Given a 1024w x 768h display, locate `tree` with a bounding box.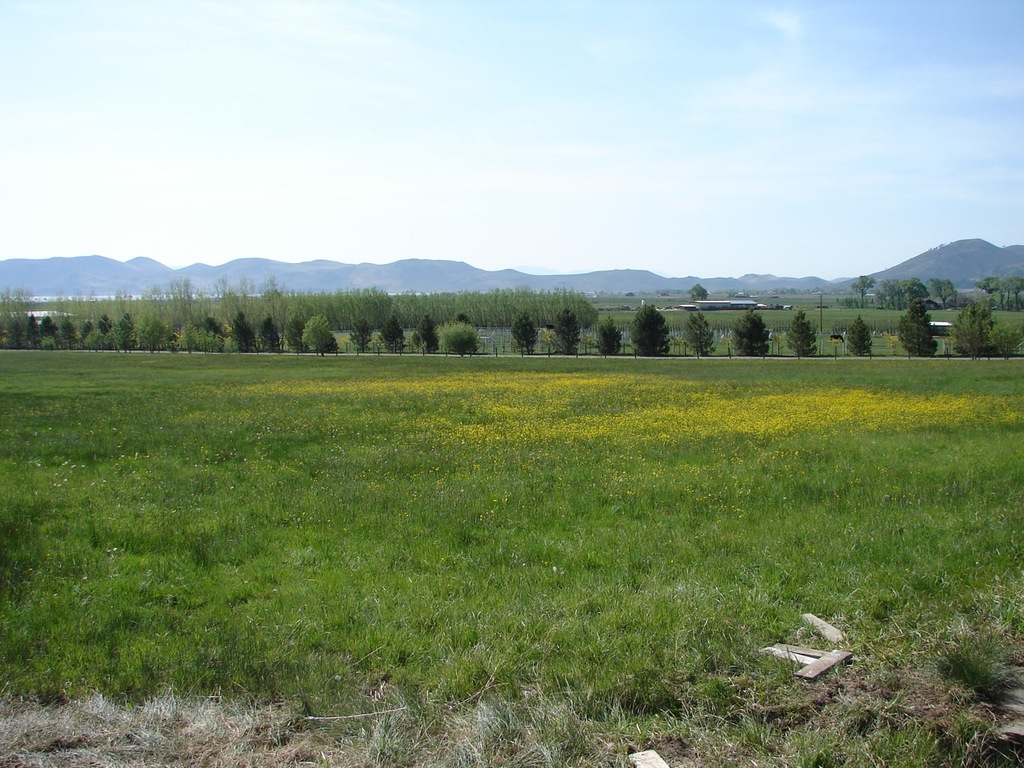
Located: 427 317 483 358.
